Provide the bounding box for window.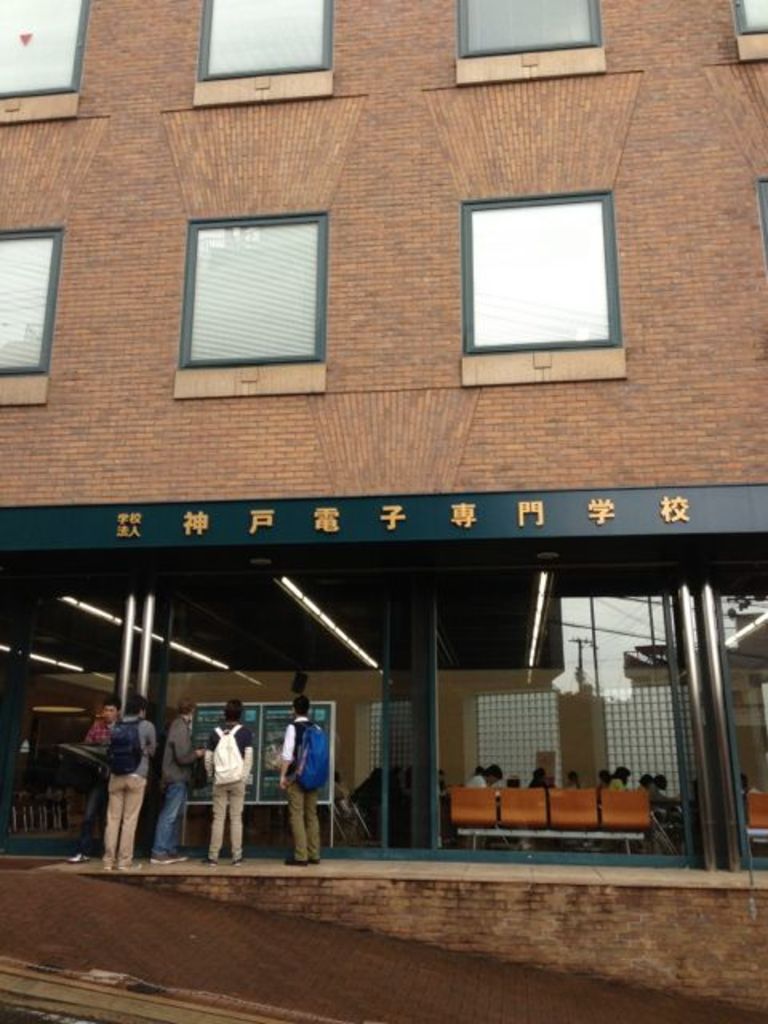
[x1=718, y1=0, x2=766, y2=64].
